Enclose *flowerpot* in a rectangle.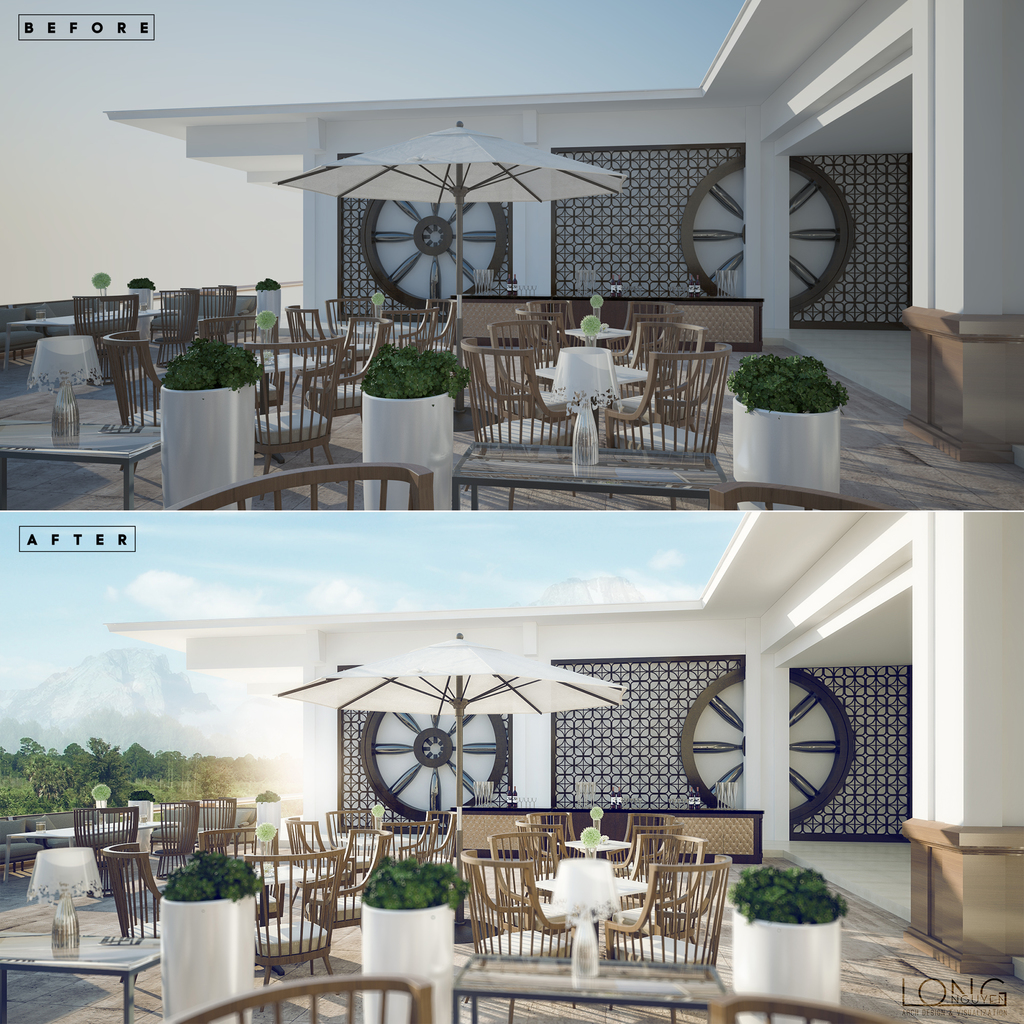
x1=159 y1=888 x2=259 y2=1023.
